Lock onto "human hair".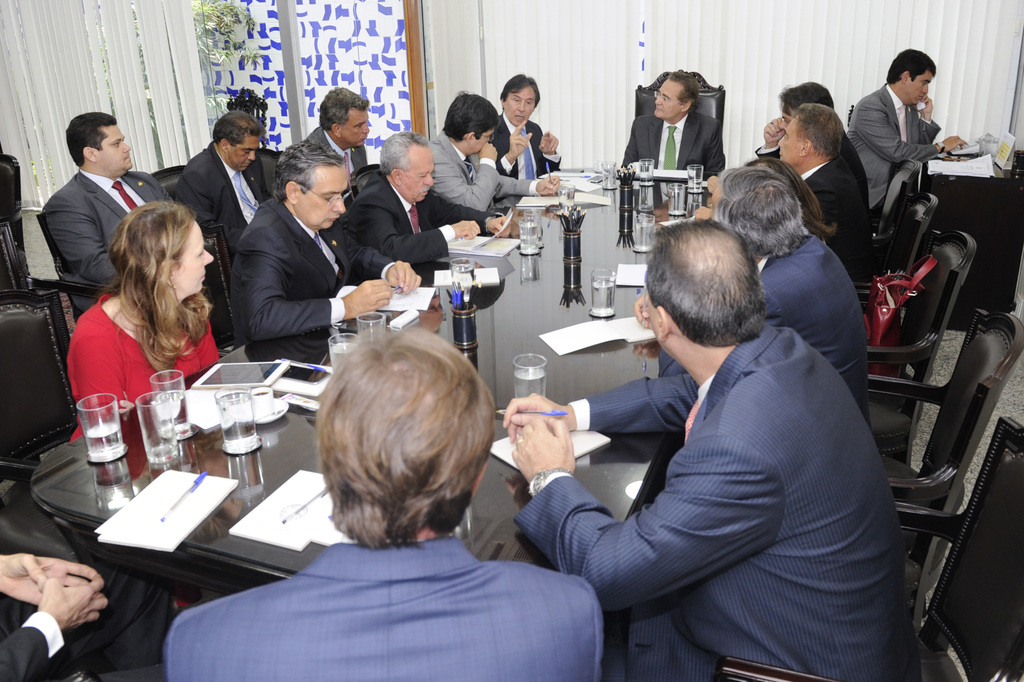
Locked: bbox=(307, 327, 483, 550).
